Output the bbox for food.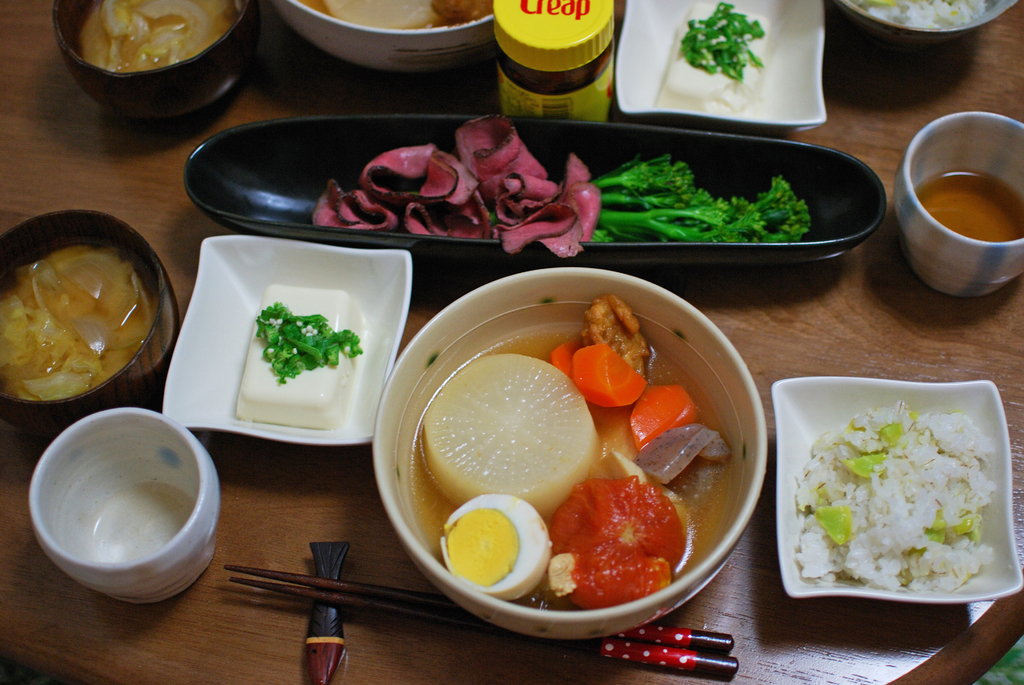
box=[550, 338, 584, 377].
